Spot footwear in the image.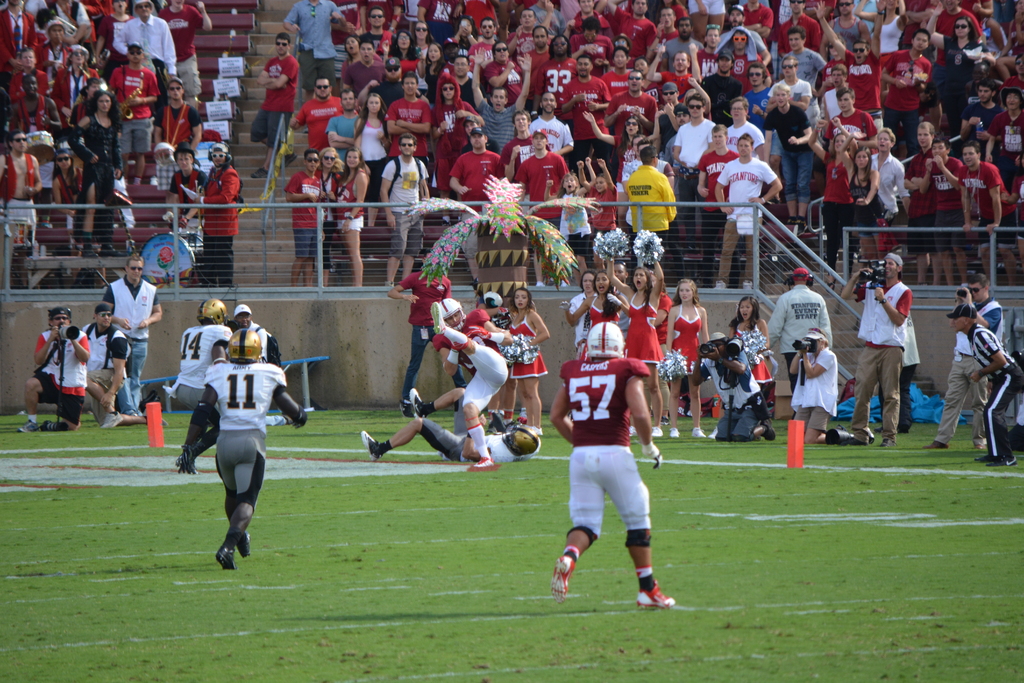
footwear found at {"left": 625, "top": 423, "right": 637, "bottom": 437}.
